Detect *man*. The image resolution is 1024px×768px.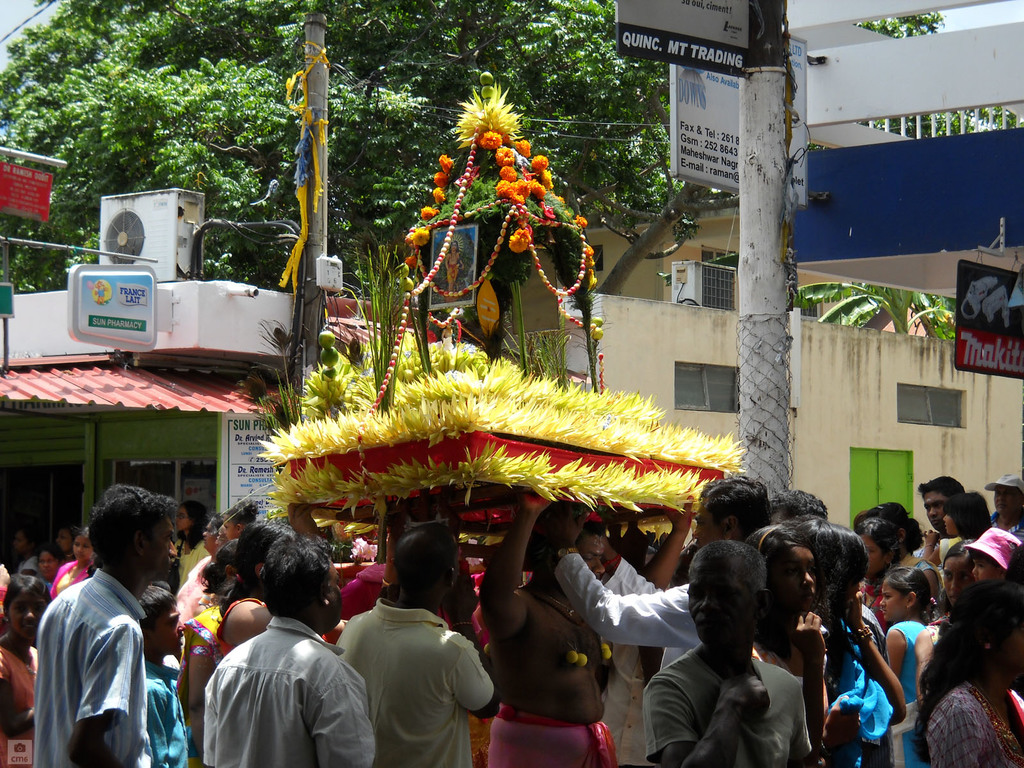
bbox=[205, 527, 380, 767].
